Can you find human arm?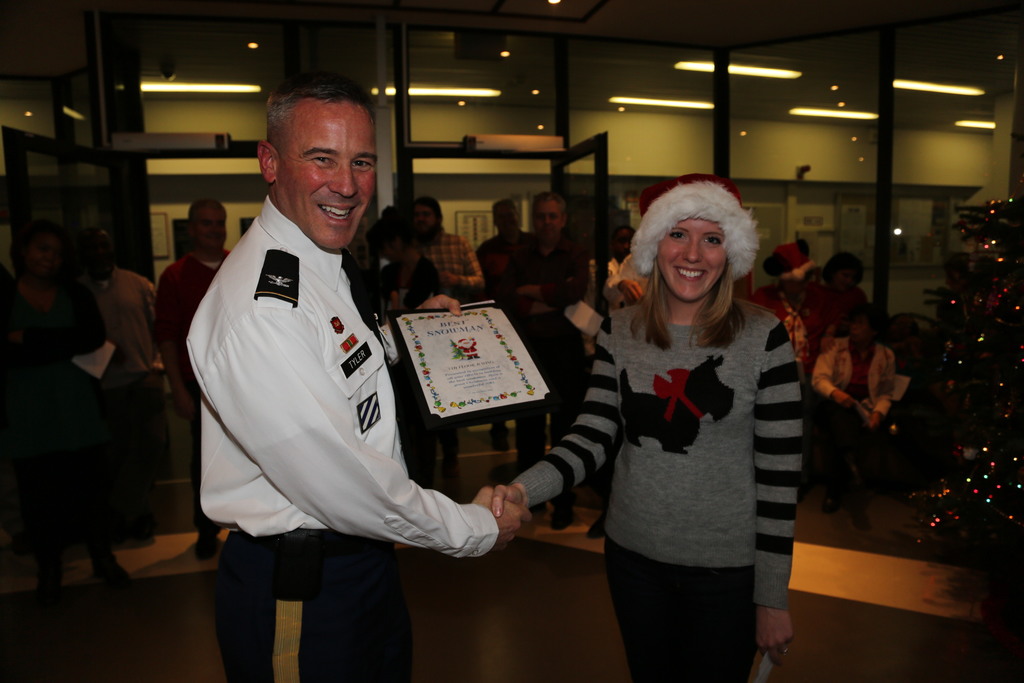
Yes, bounding box: [437, 234, 493, 292].
